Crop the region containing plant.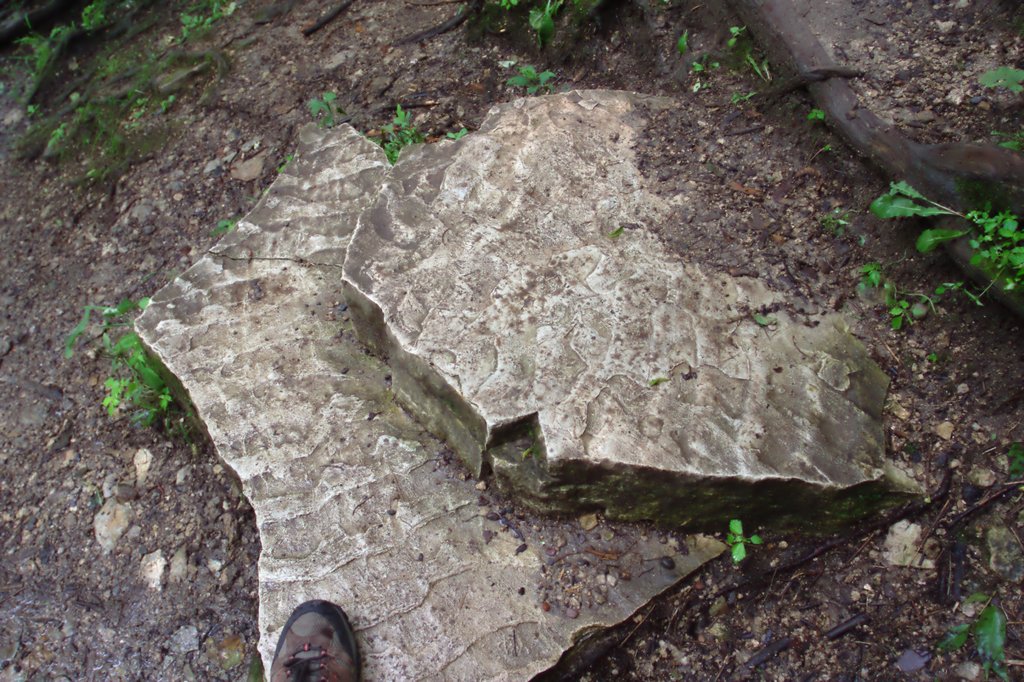
Crop region: x1=979, y1=63, x2=1023, y2=102.
